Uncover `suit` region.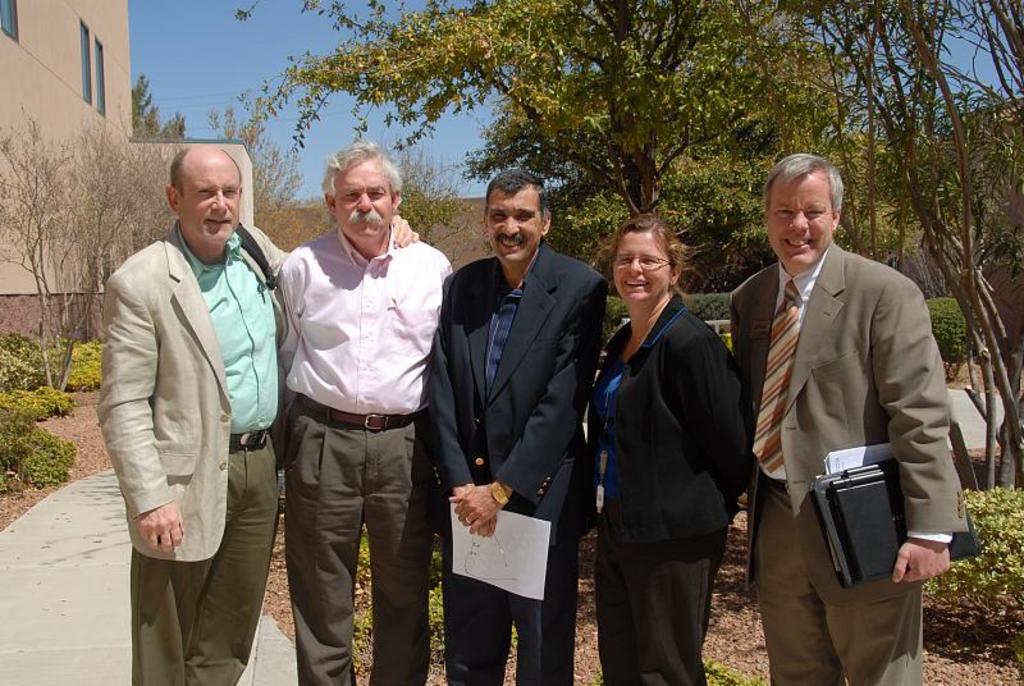
Uncovered: region(726, 239, 973, 685).
